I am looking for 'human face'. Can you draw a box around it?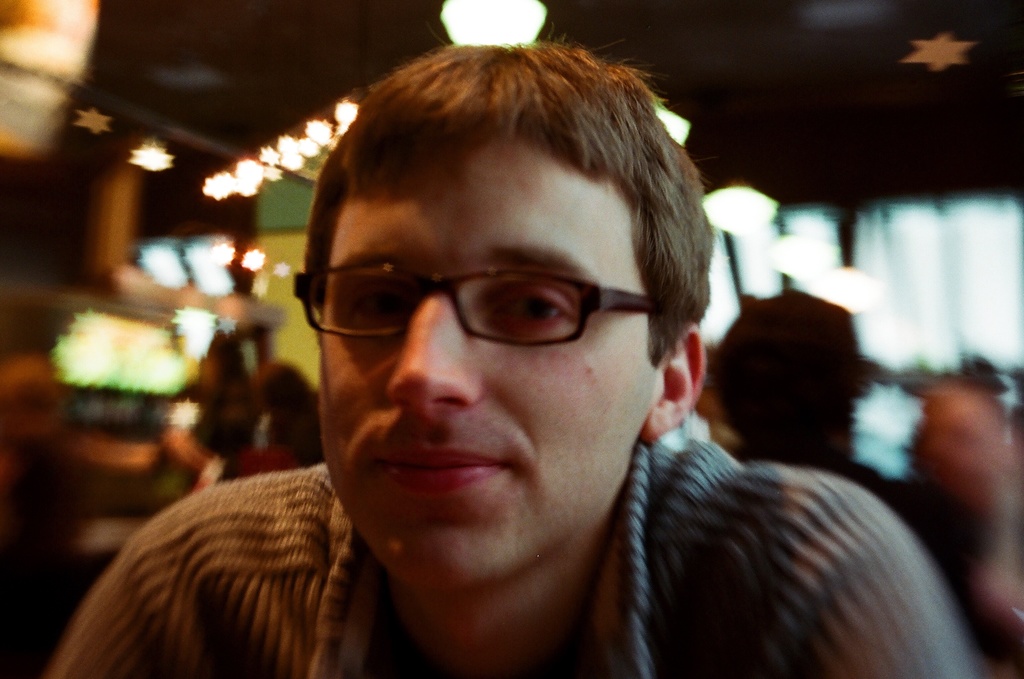
Sure, the bounding box is left=317, top=145, right=646, bottom=596.
